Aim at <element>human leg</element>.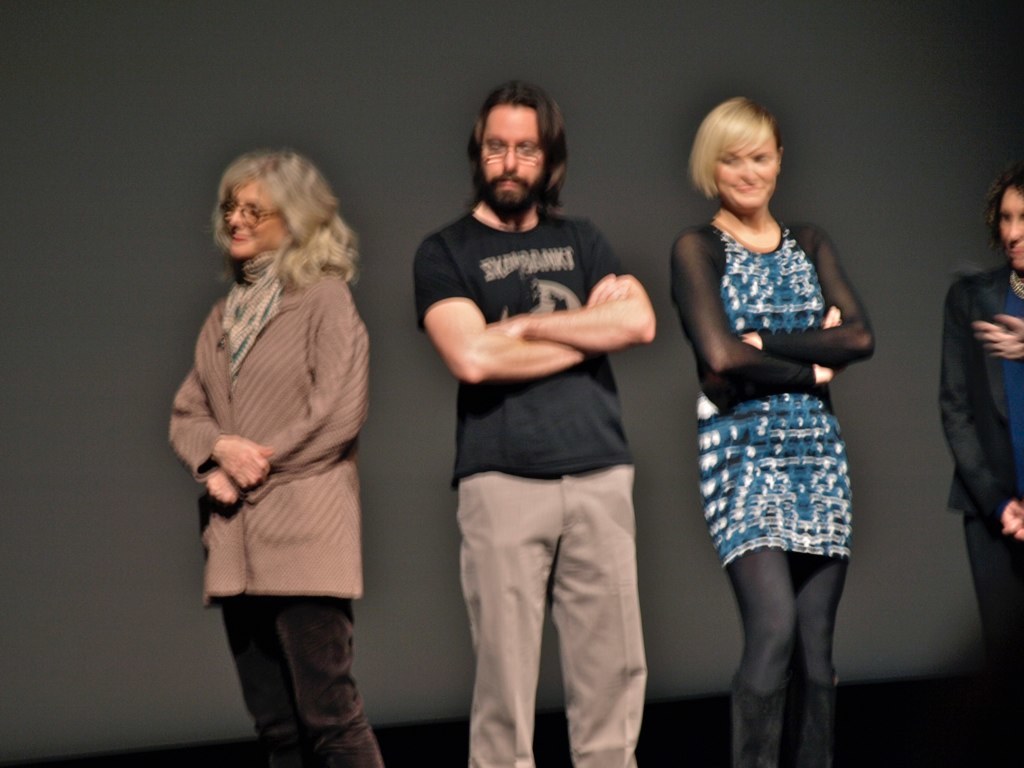
Aimed at (797, 416, 854, 767).
